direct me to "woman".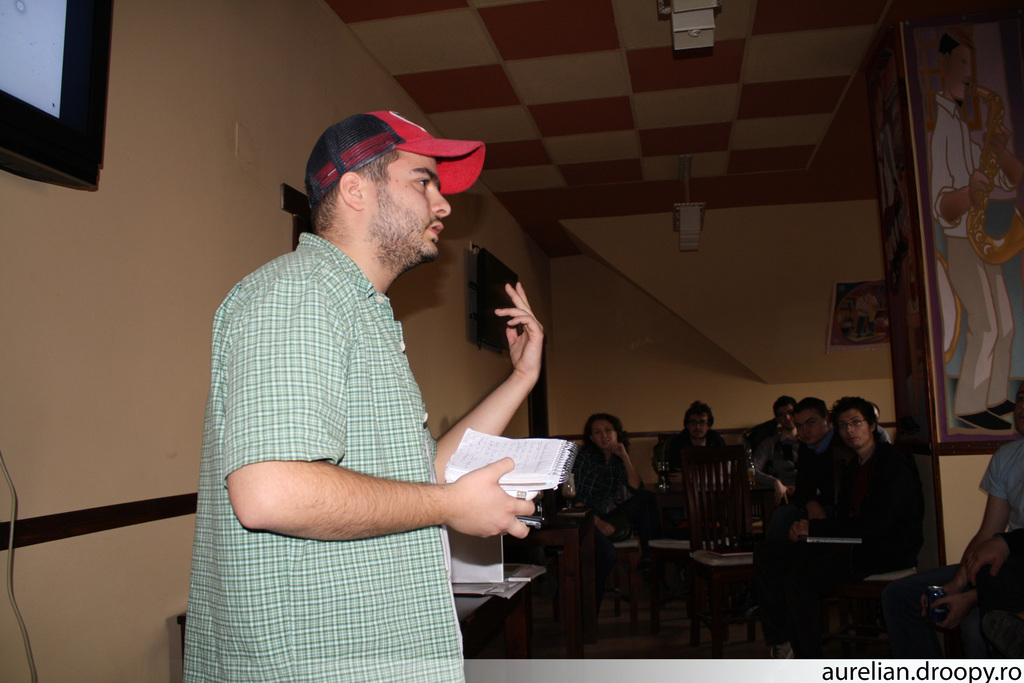
Direction: [569,403,655,570].
